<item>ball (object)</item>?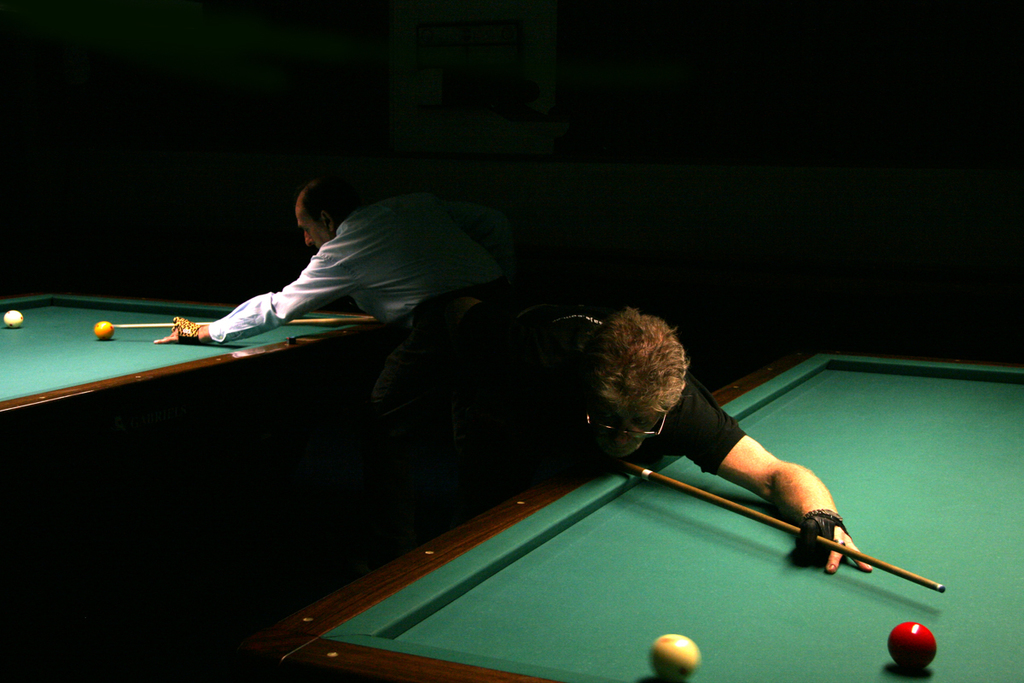
x1=647, y1=633, x2=700, y2=680
